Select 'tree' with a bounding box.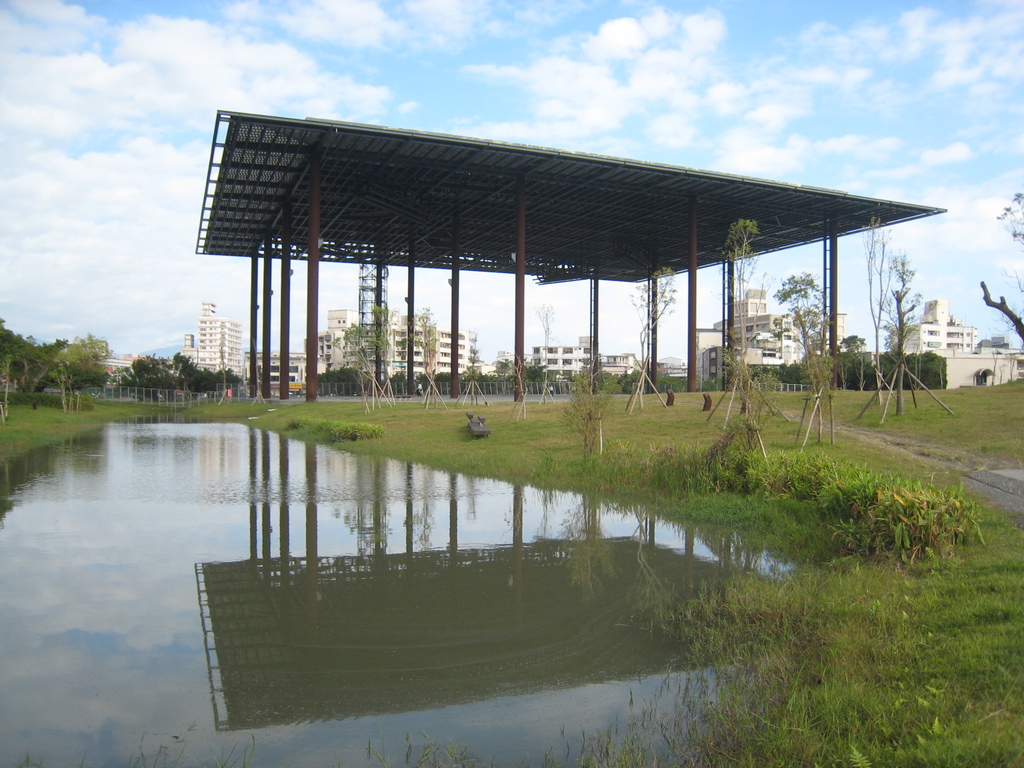
bbox(171, 351, 245, 396).
